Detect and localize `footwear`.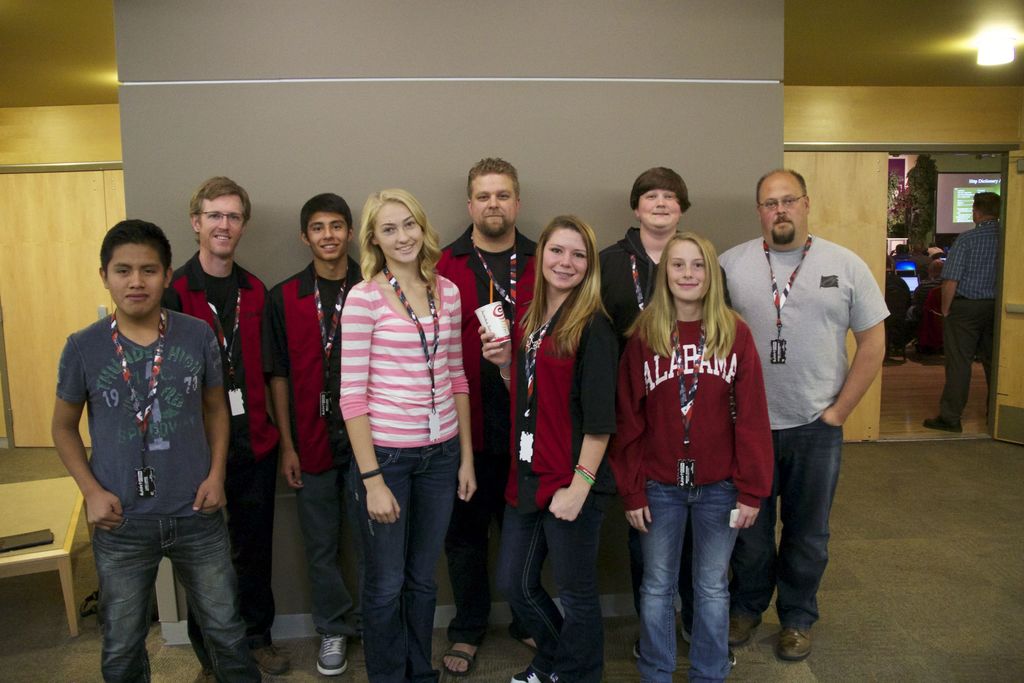
Localized at x1=442 y1=641 x2=478 y2=676.
